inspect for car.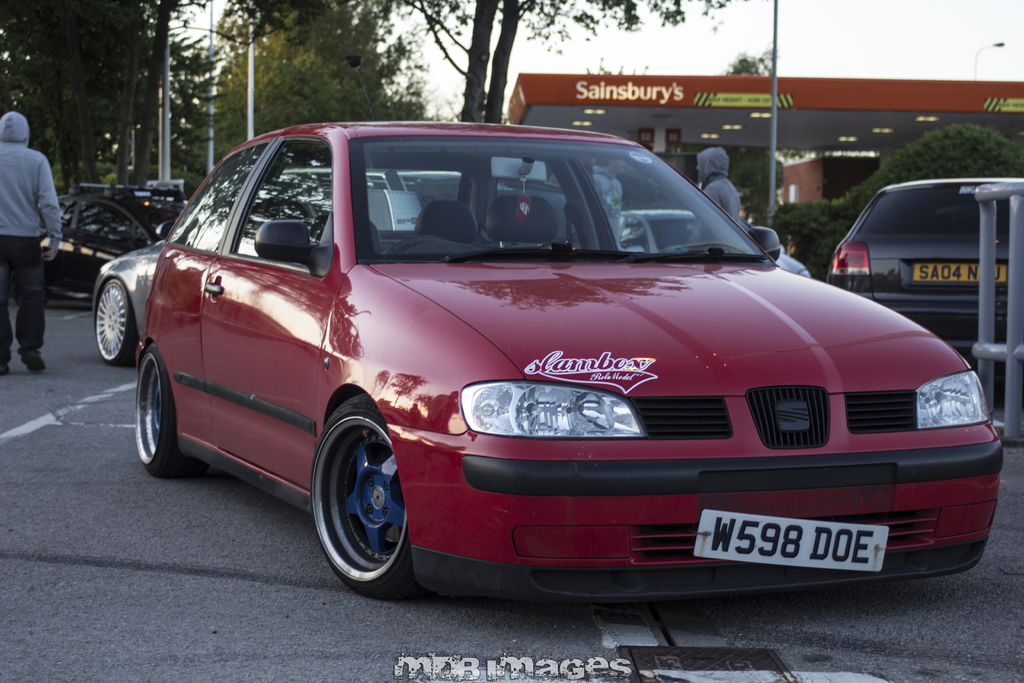
Inspection: bbox=(92, 219, 168, 360).
